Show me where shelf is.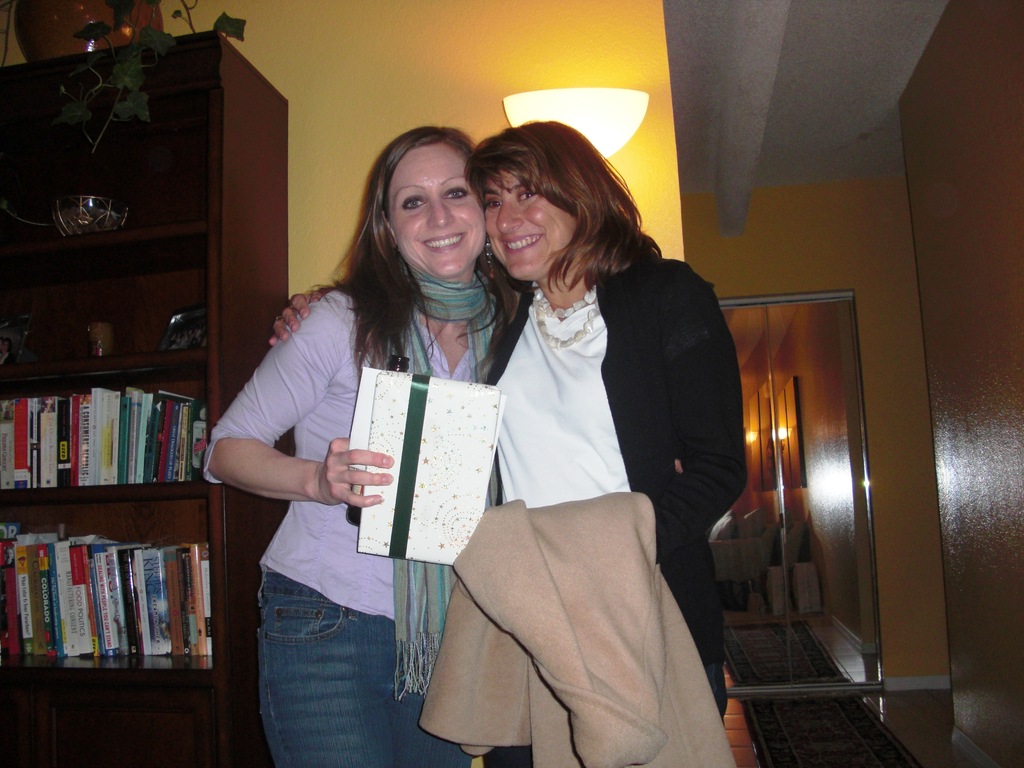
shelf is at 0, 214, 208, 372.
